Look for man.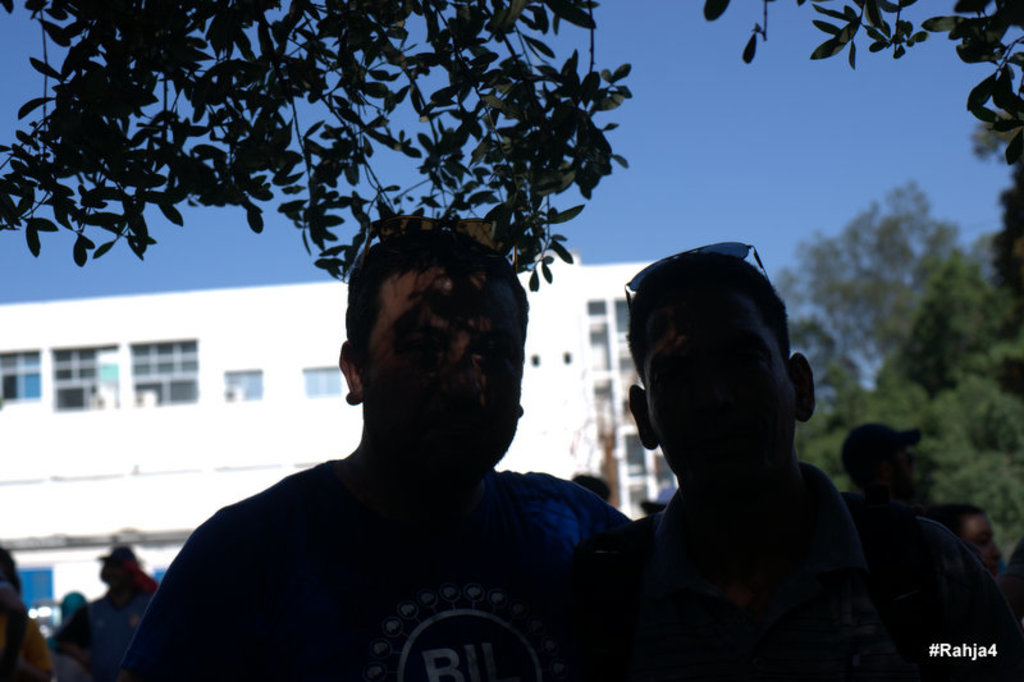
Found: (101,226,650,678).
